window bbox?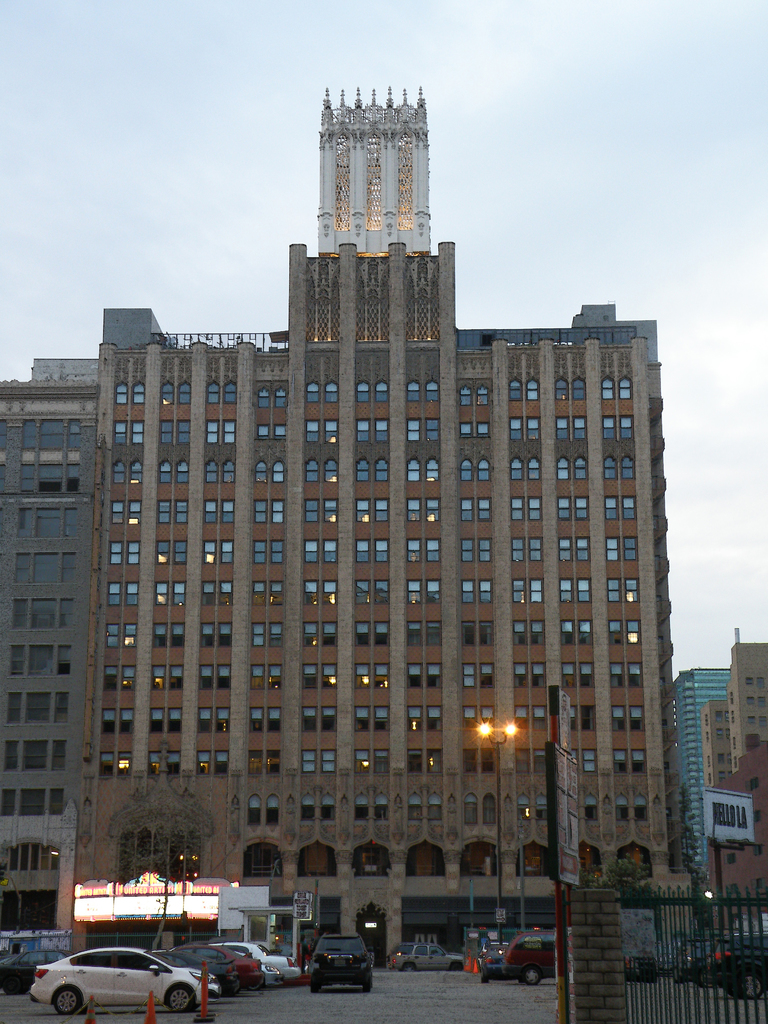
{"left": 458, "top": 419, "right": 490, "bottom": 445}
